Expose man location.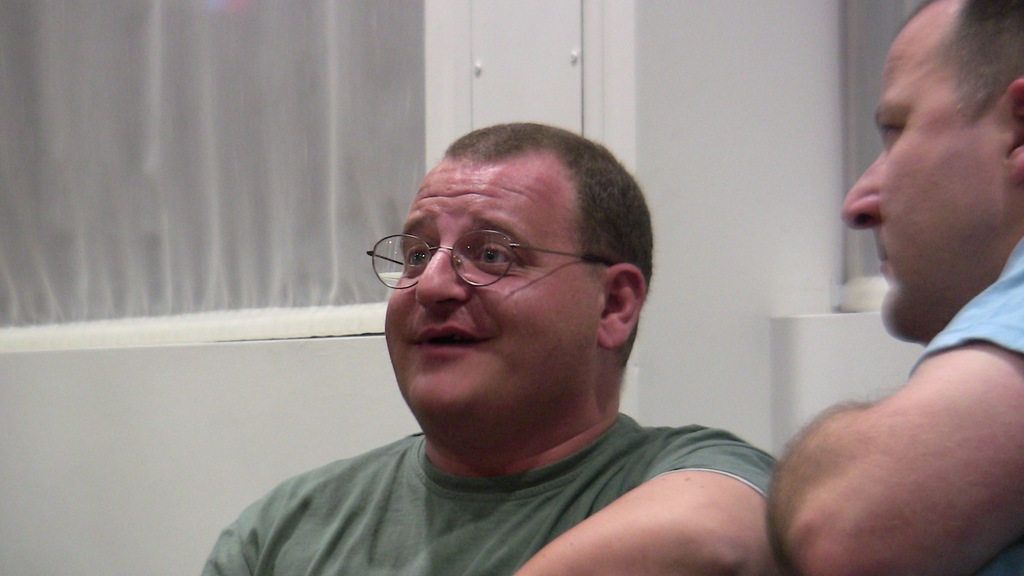
Exposed at (x1=188, y1=125, x2=842, y2=563).
